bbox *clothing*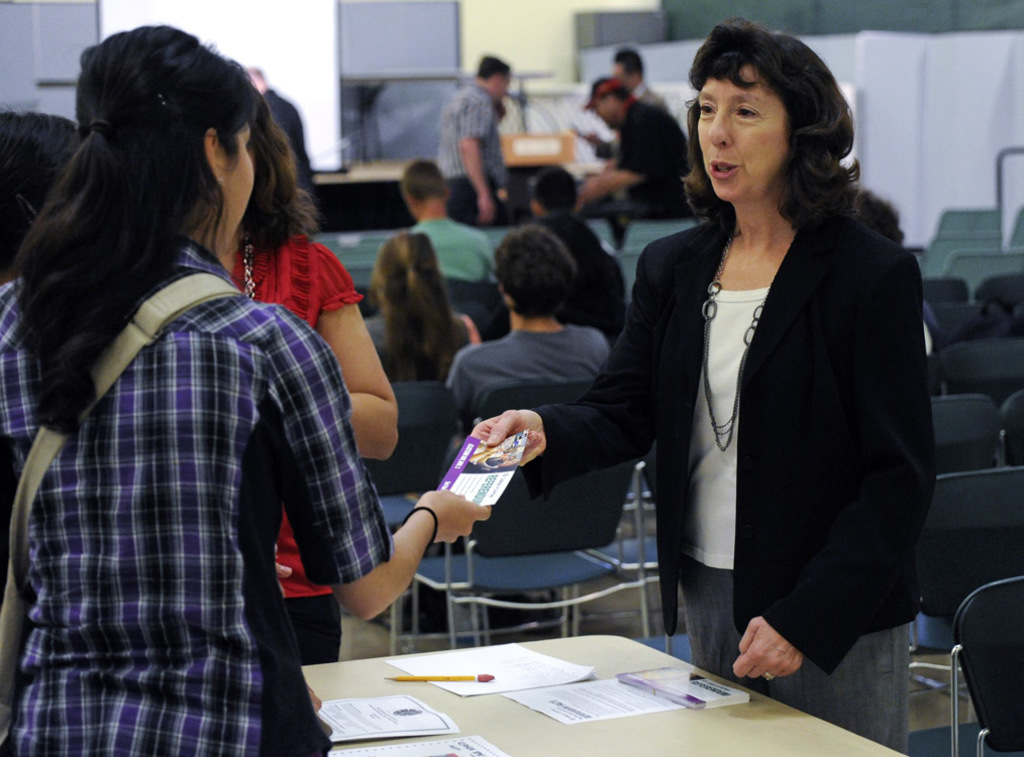
bbox=[534, 207, 933, 610]
